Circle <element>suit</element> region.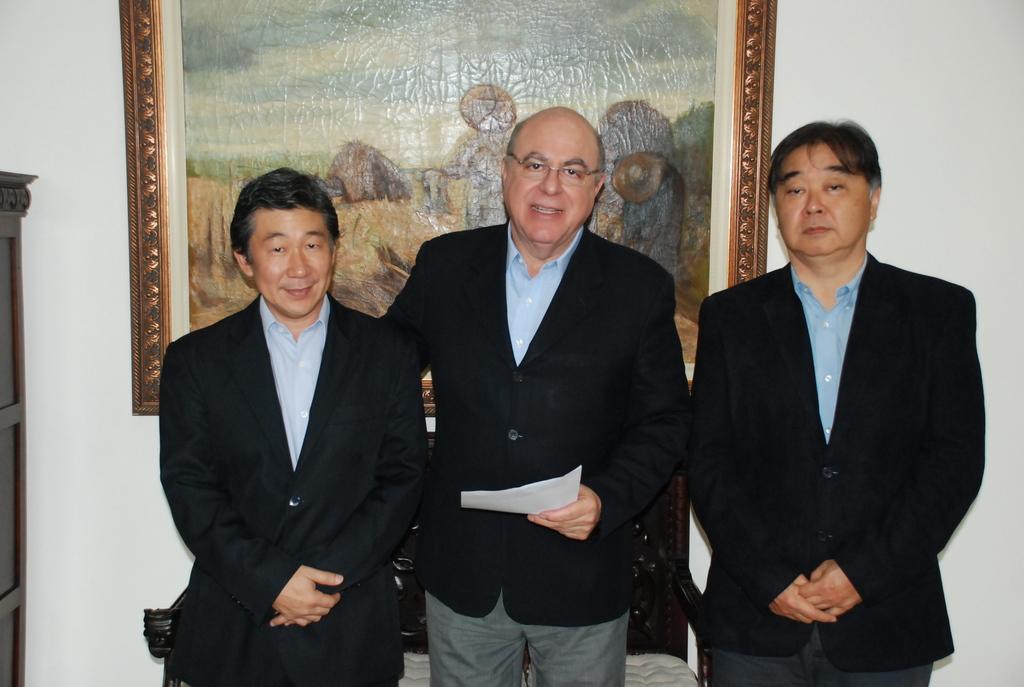
Region: [157,293,426,686].
